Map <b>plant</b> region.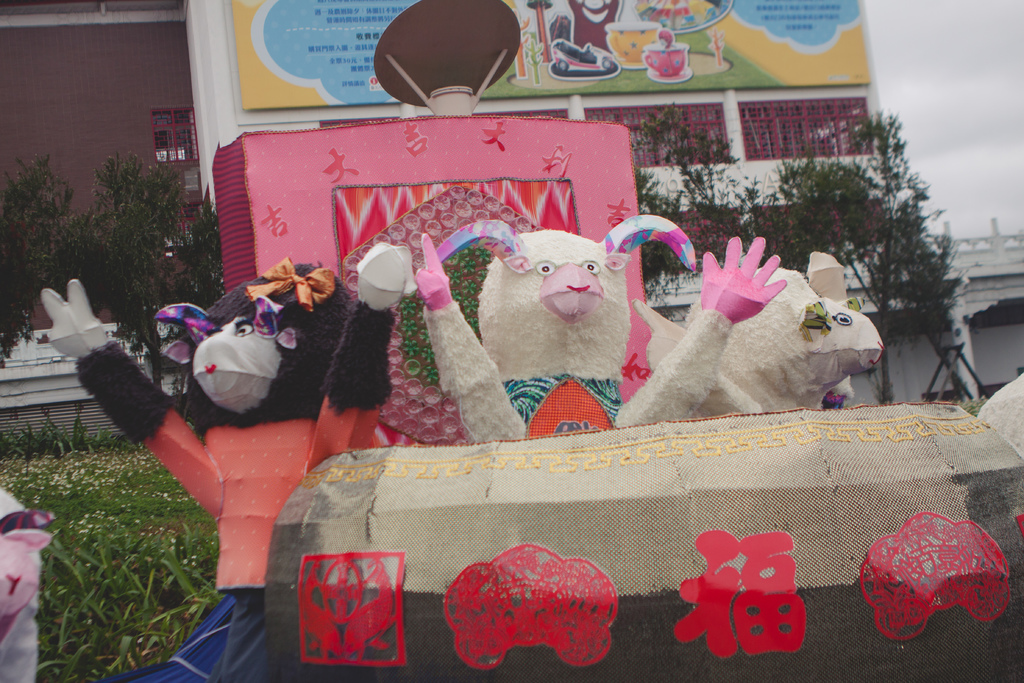
Mapped to [623, 104, 981, 418].
